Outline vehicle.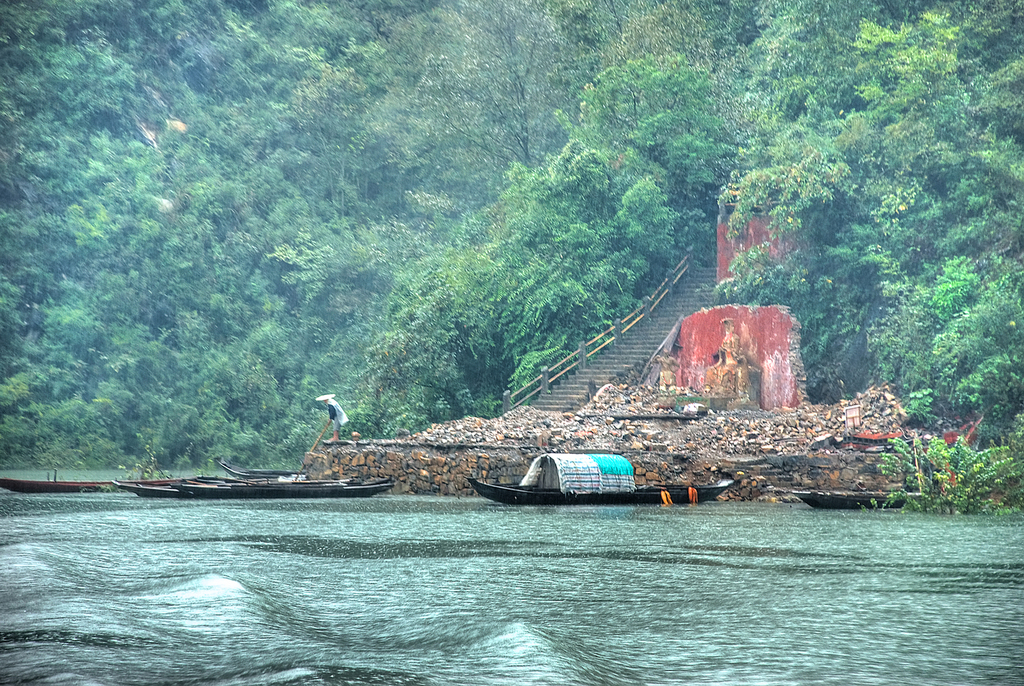
Outline: x1=0, y1=482, x2=118, y2=495.
